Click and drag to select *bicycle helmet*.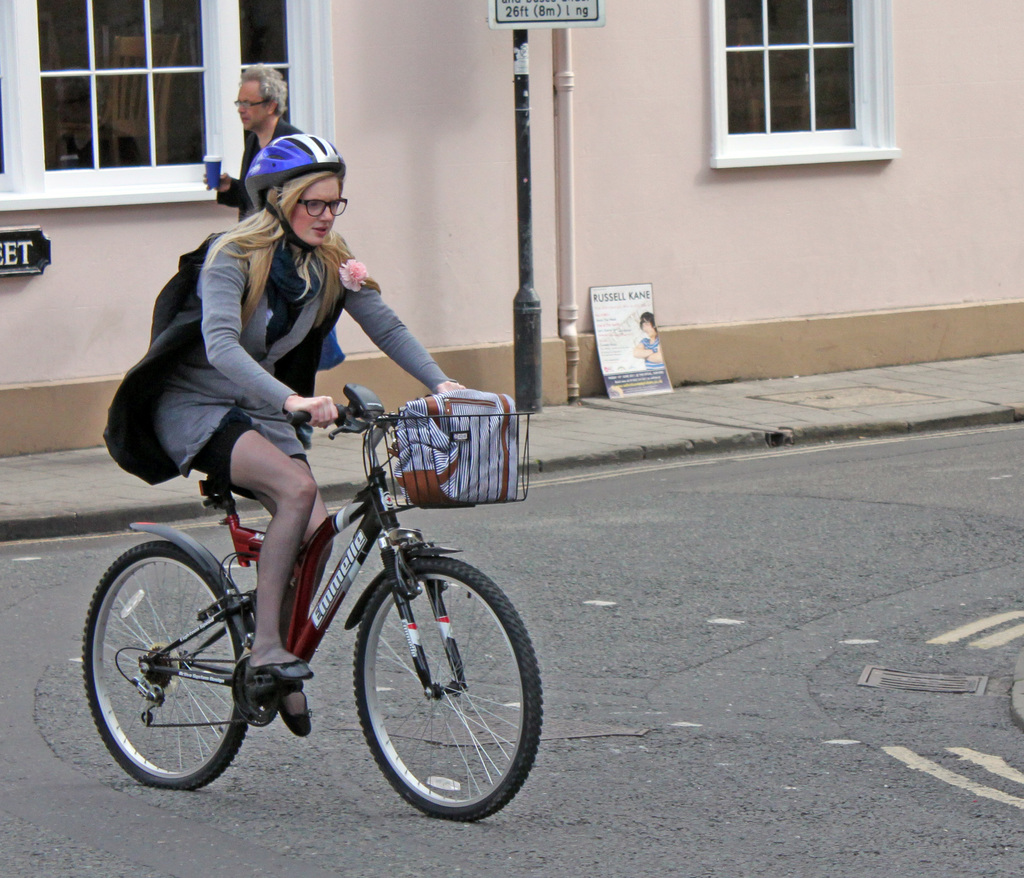
Selection: <bbox>245, 131, 344, 255</bbox>.
